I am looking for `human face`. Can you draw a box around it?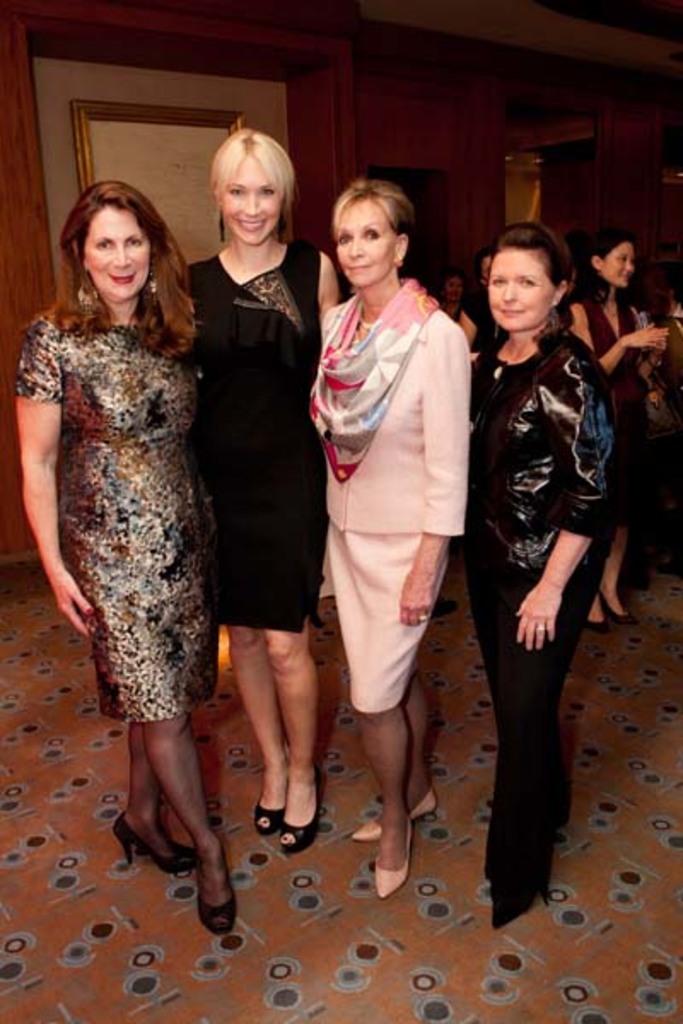
Sure, the bounding box is [x1=219, y1=130, x2=278, y2=246].
